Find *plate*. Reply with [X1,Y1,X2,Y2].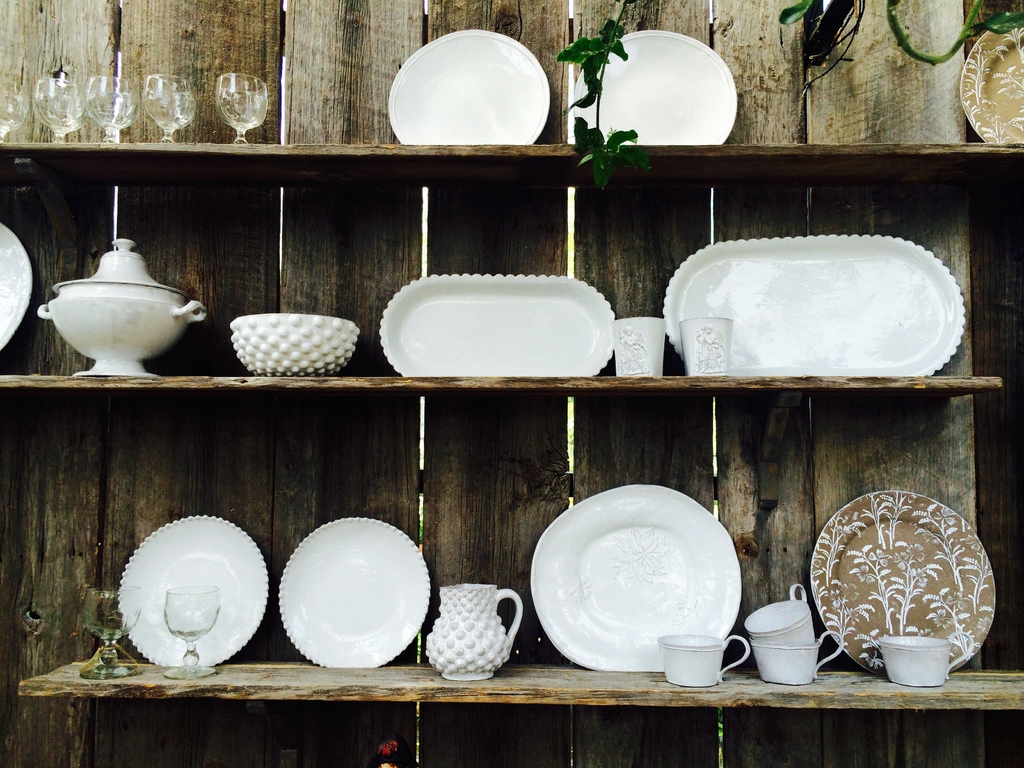
[811,488,997,676].
